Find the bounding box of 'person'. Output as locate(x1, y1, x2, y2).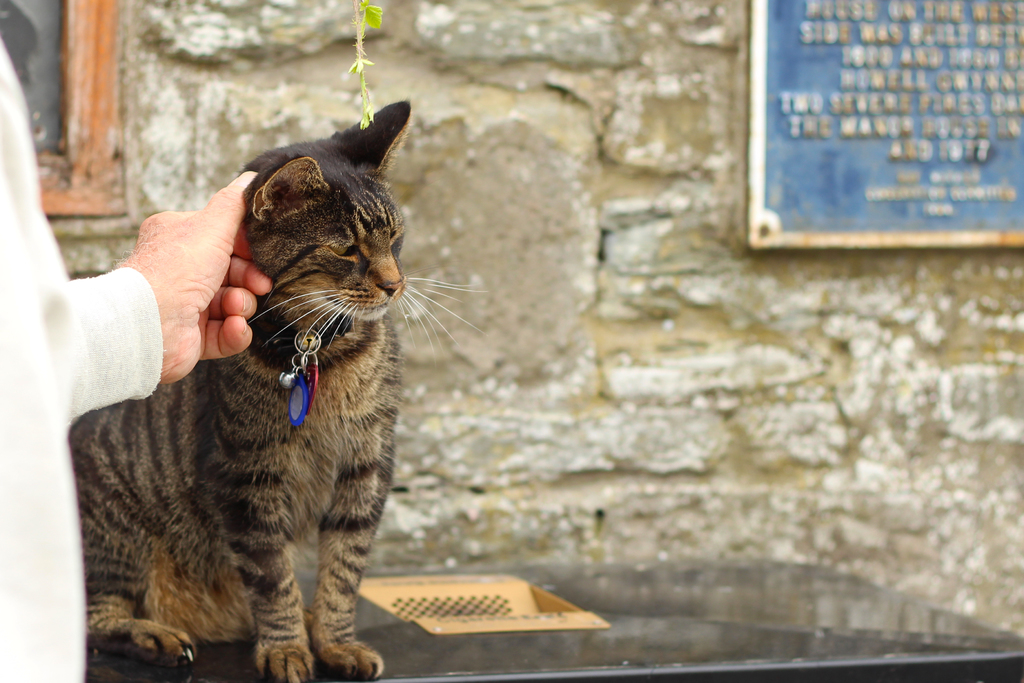
locate(0, 35, 276, 682).
